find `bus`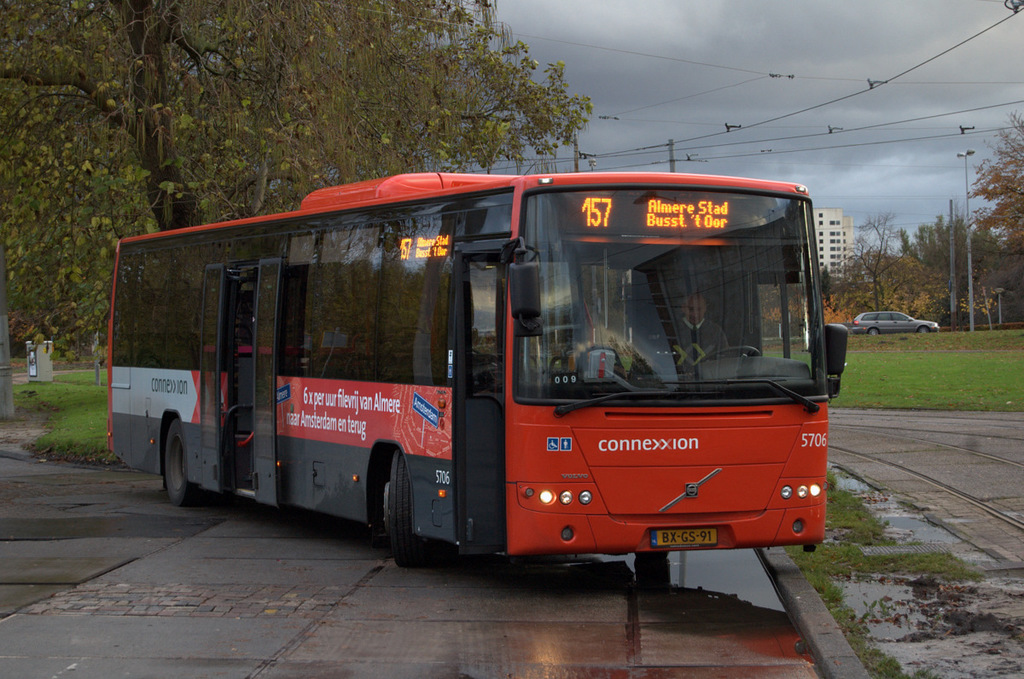
<bbox>107, 168, 858, 572</bbox>
